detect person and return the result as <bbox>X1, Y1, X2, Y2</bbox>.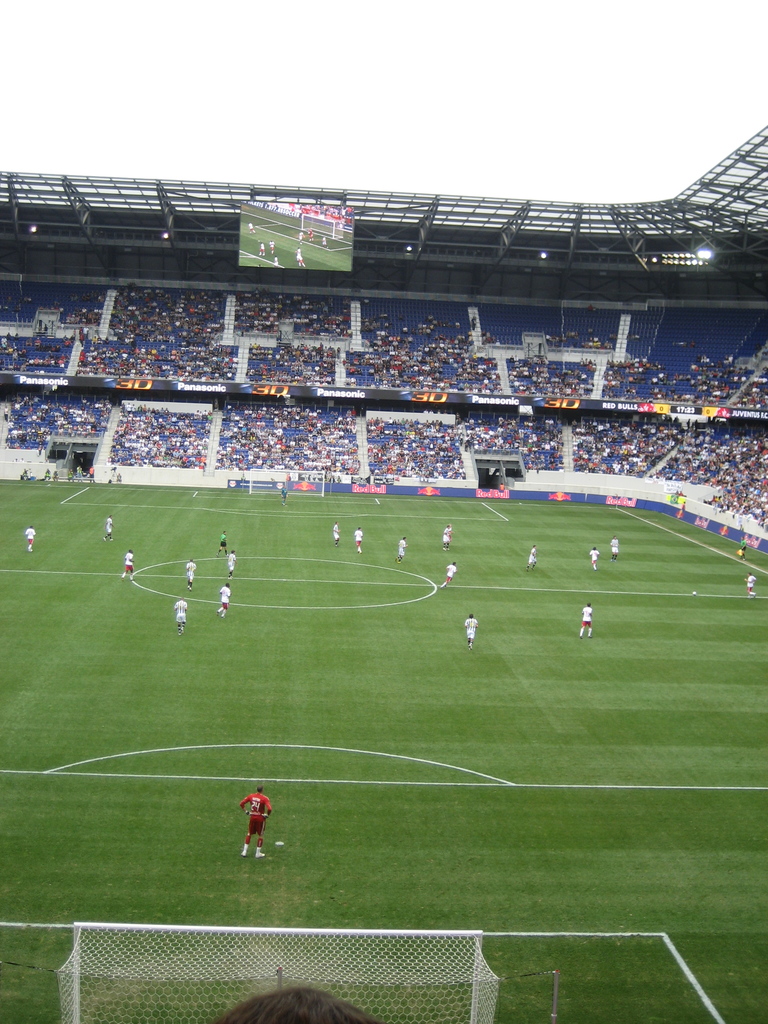
<bbox>353, 522, 365, 554</bbox>.
